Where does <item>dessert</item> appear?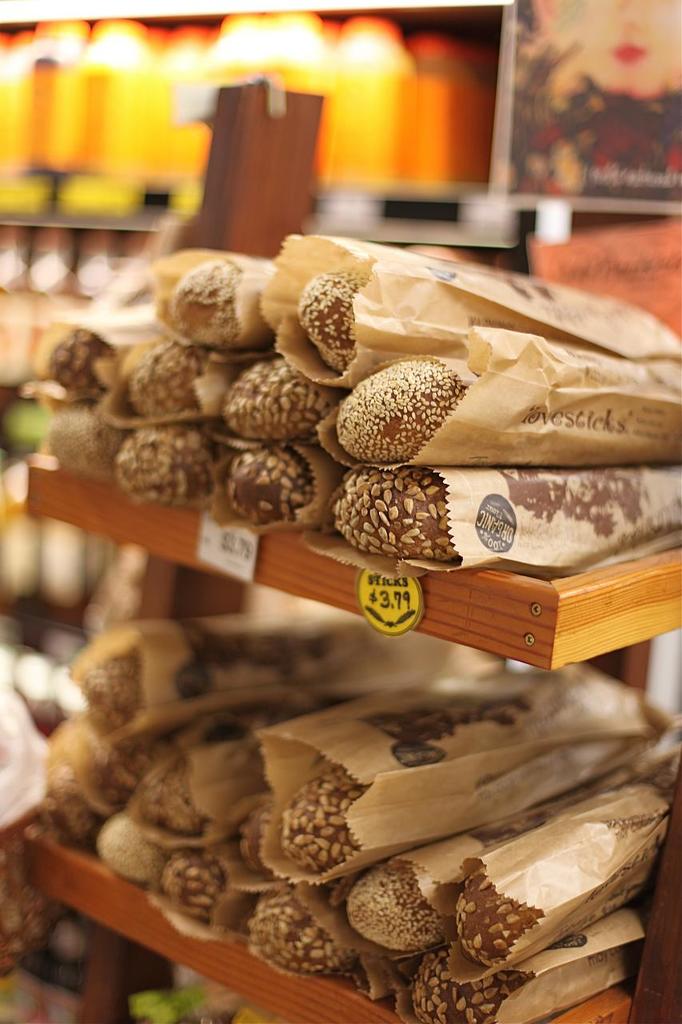
Appears at [left=170, top=257, right=249, bottom=345].
